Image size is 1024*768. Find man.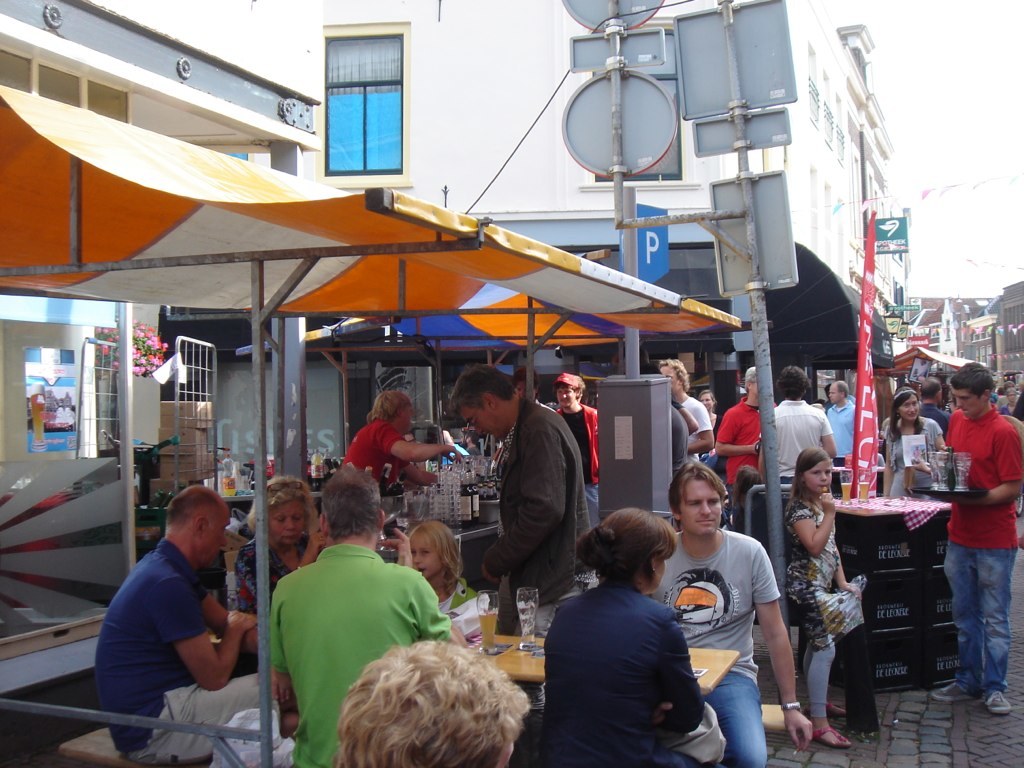
box(84, 477, 287, 758).
